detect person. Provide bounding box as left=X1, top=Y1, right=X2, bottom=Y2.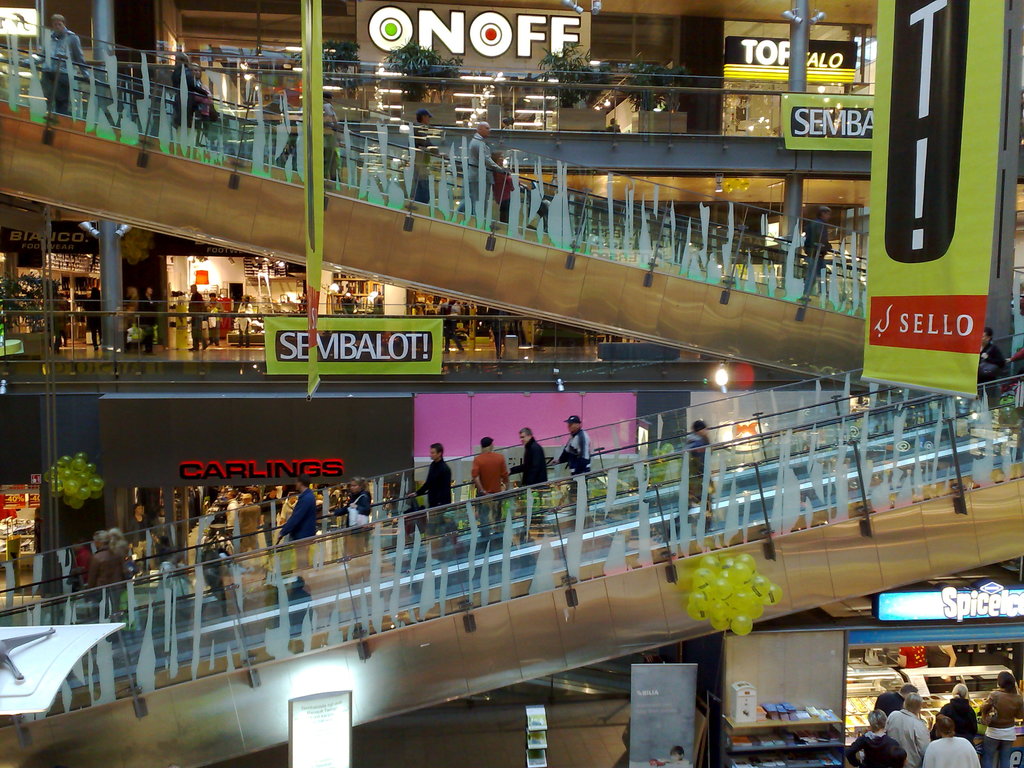
left=164, top=53, right=215, bottom=138.
